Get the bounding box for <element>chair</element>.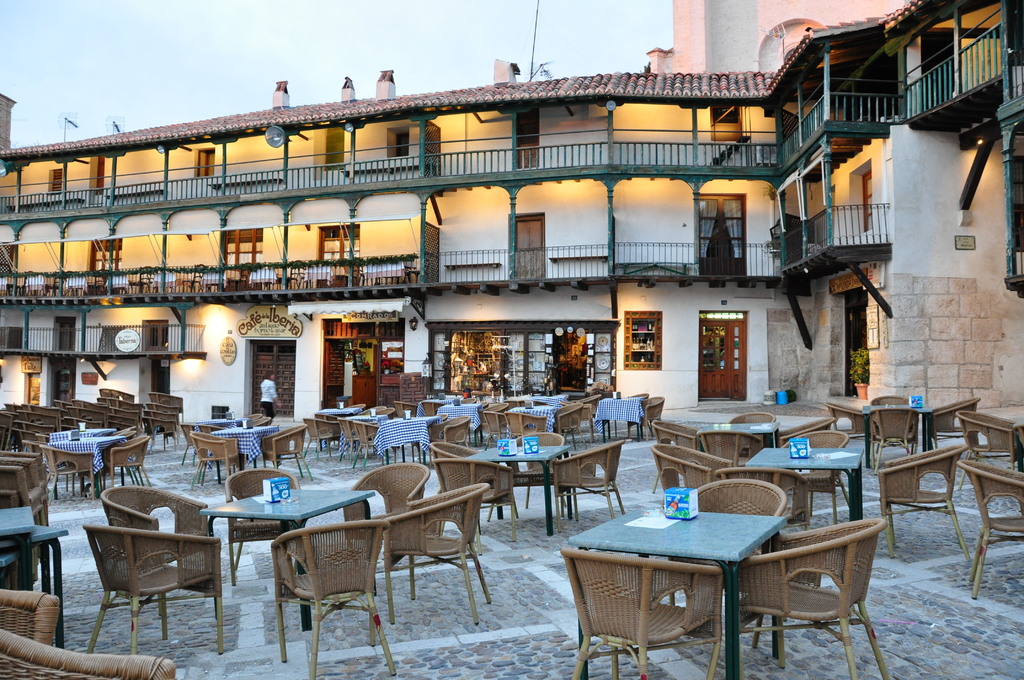
(x1=420, y1=398, x2=440, y2=413).
